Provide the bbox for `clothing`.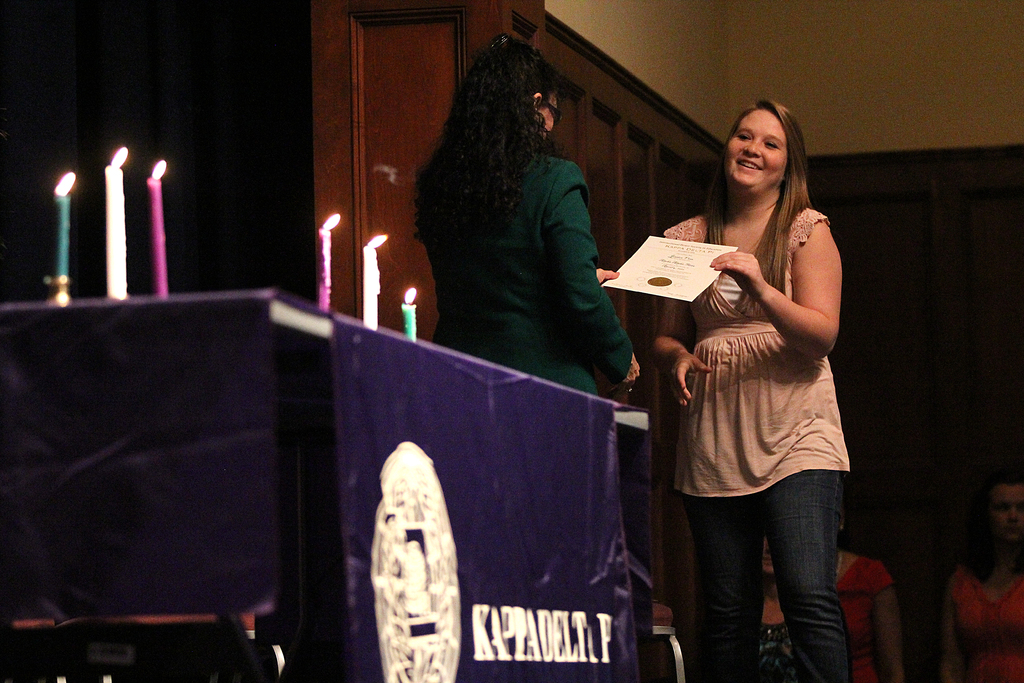
select_region(414, 151, 633, 418).
